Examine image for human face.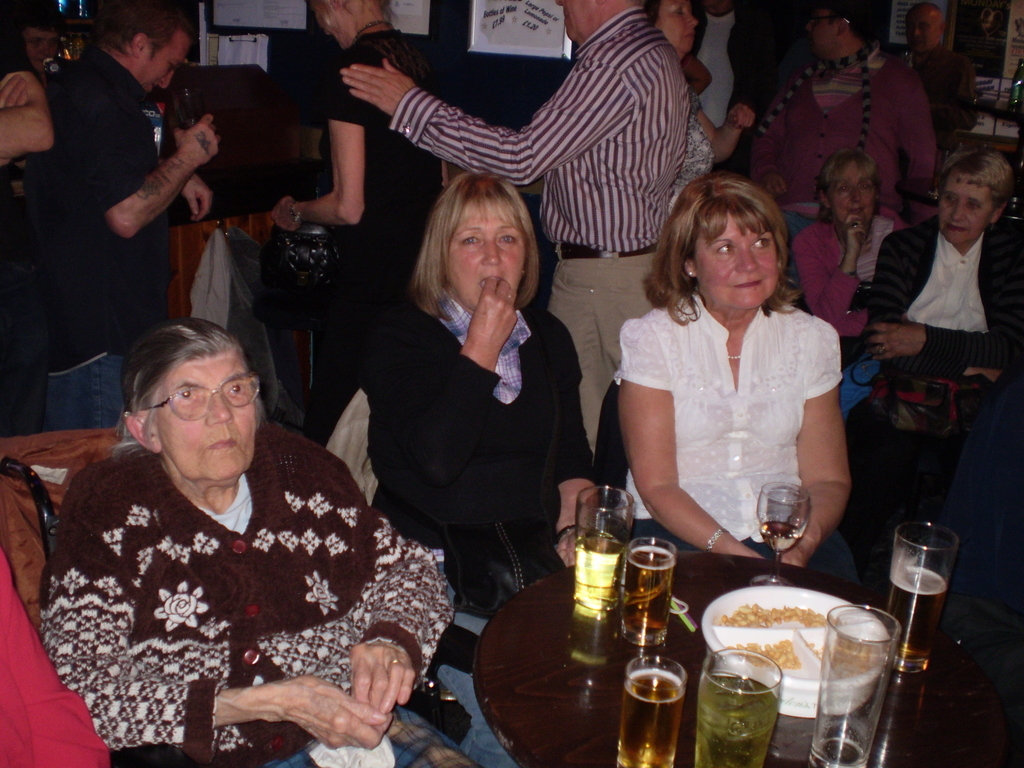
Examination result: (x1=833, y1=168, x2=877, y2=222).
